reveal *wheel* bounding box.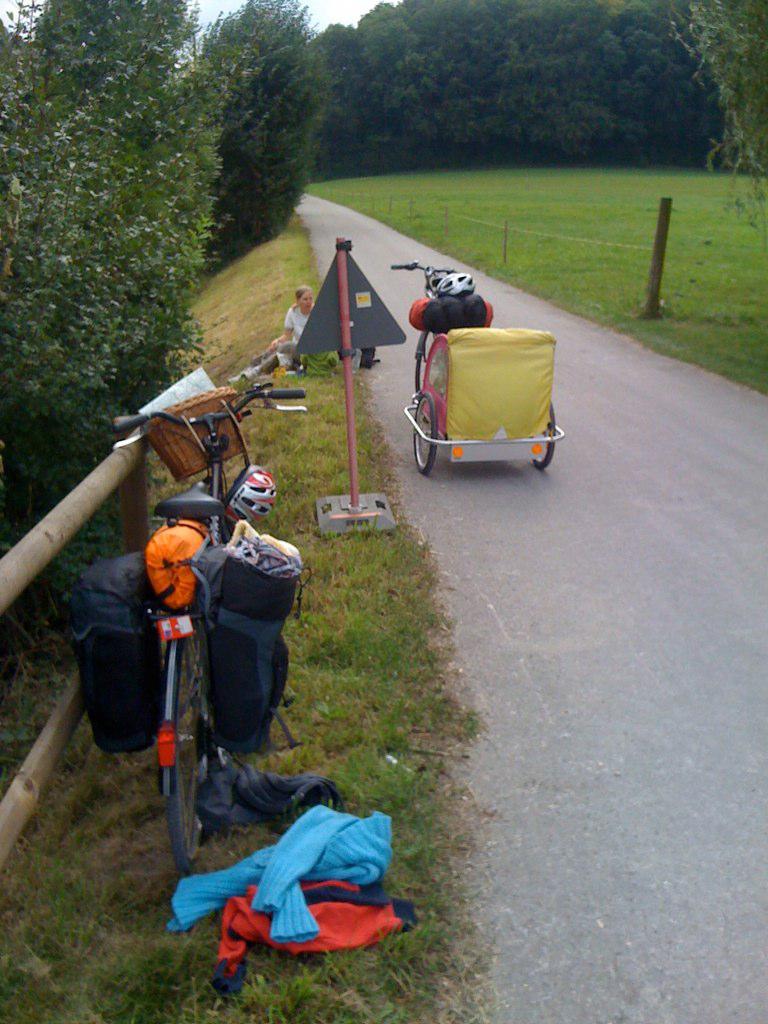
Revealed: select_region(536, 400, 556, 469).
